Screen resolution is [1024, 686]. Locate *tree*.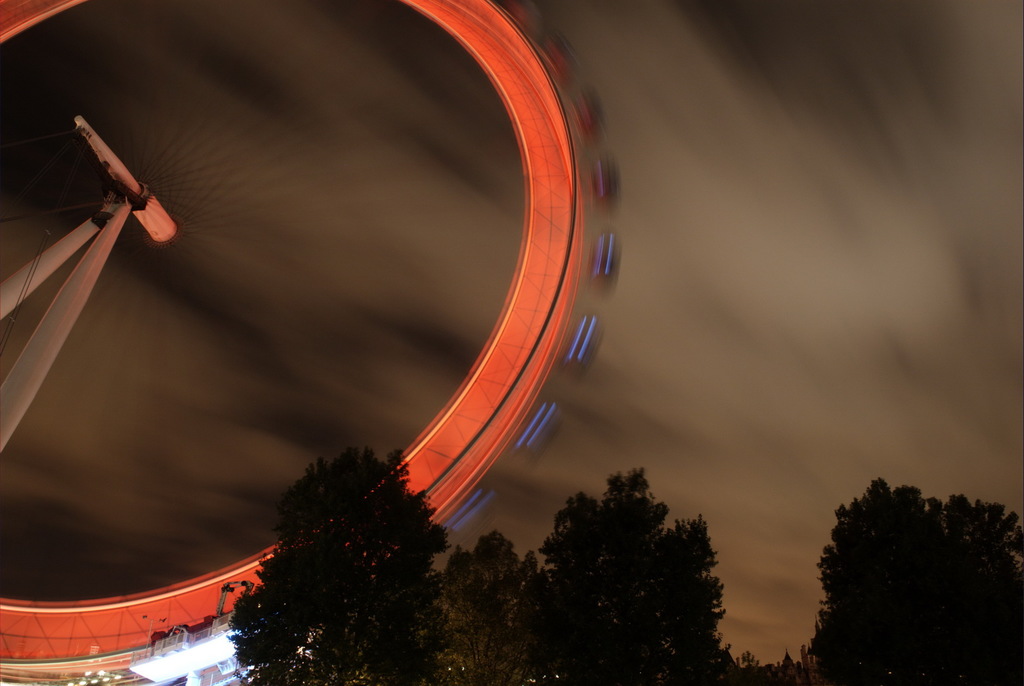
442, 465, 743, 685.
